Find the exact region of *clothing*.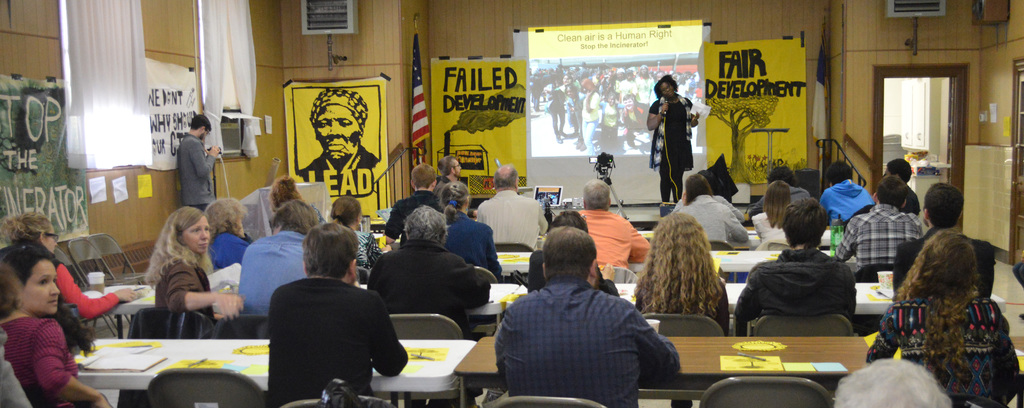
Exact region: 648 90 696 205.
